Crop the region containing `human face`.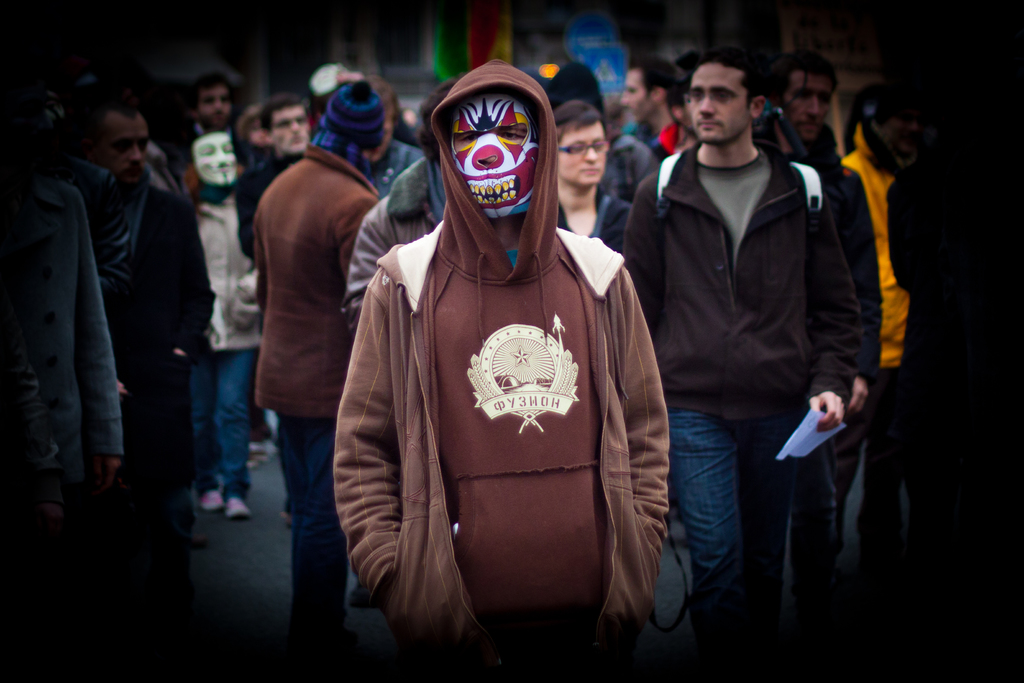
Crop region: Rect(259, 99, 309, 145).
